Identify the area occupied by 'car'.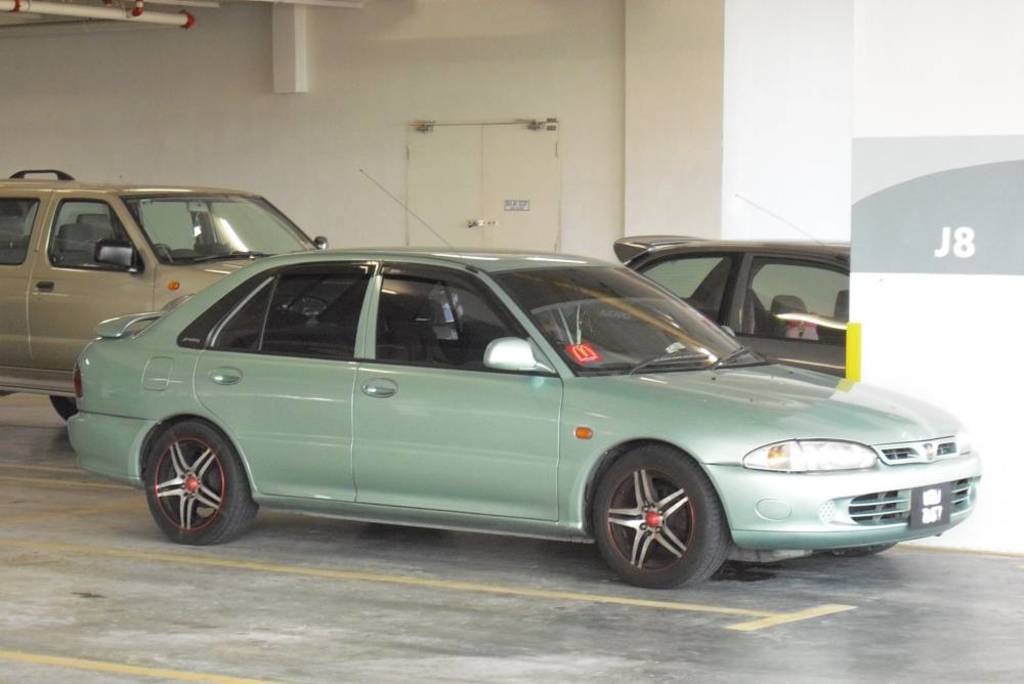
Area: Rect(611, 193, 844, 374).
